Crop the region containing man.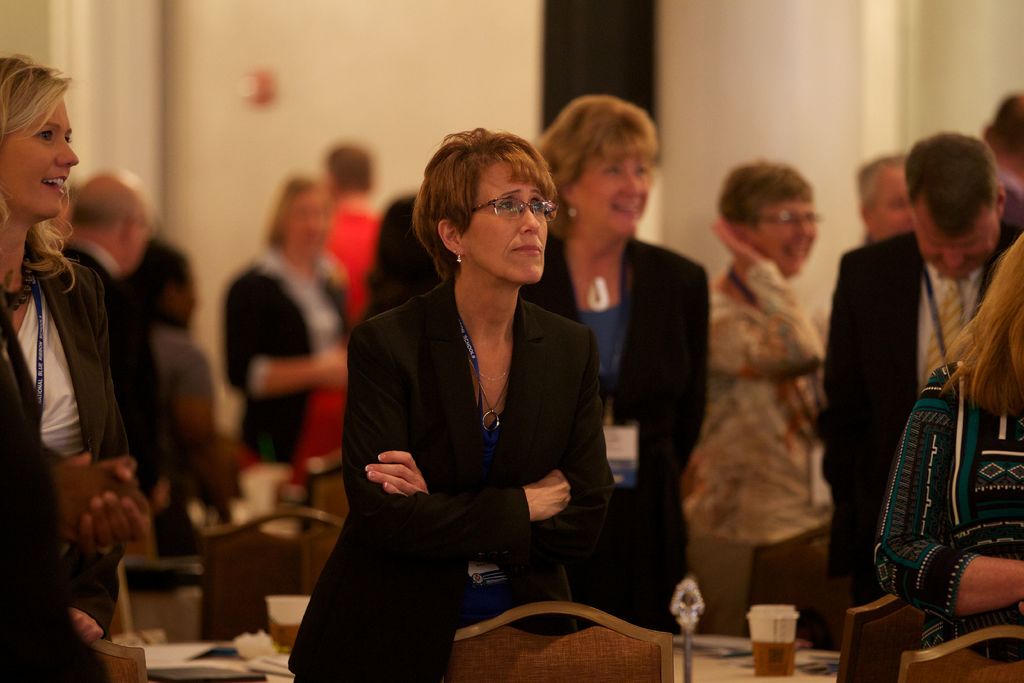
Crop region: bbox=[323, 143, 394, 307].
